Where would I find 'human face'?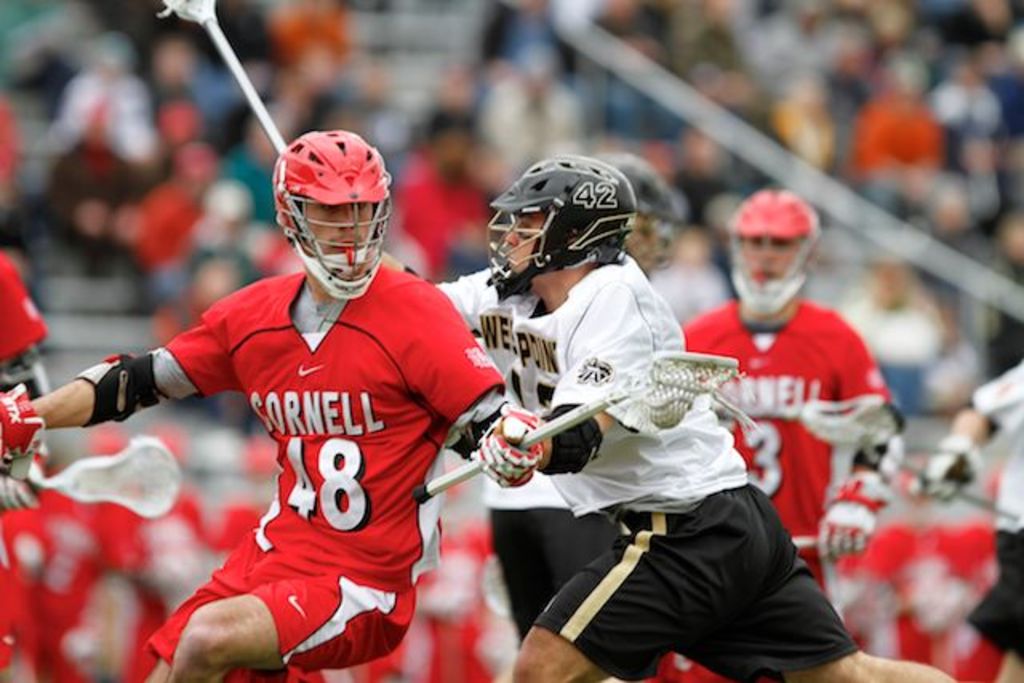
At crop(501, 214, 547, 270).
